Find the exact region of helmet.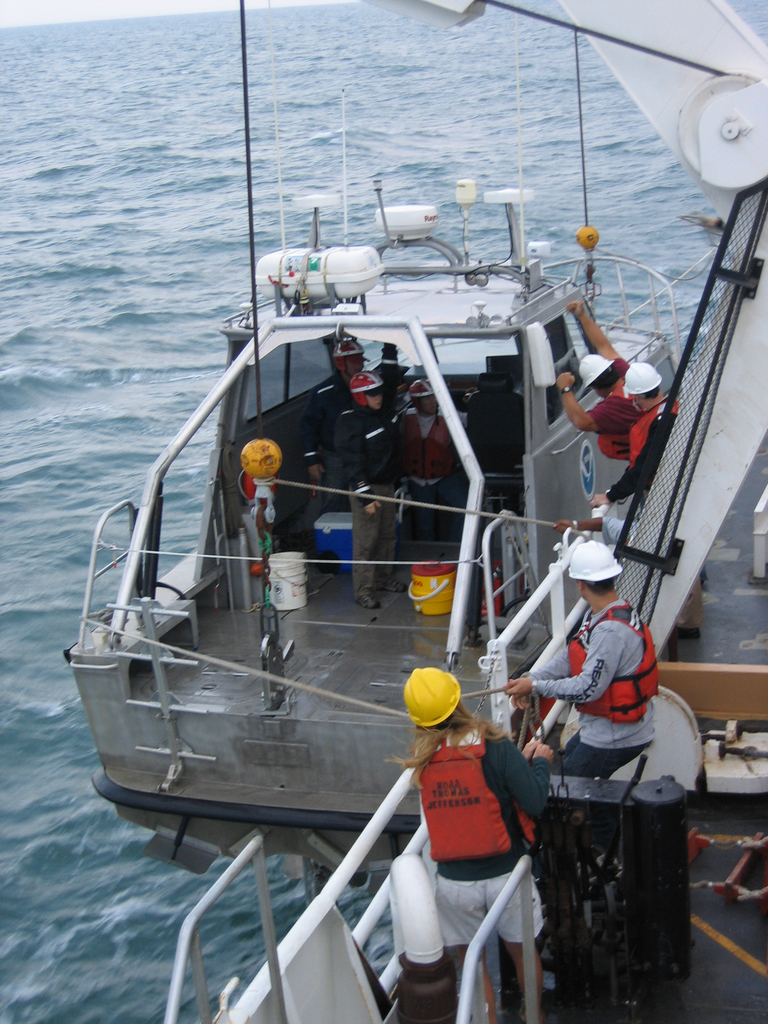
Exact region: [408, 383, 437, 410].
